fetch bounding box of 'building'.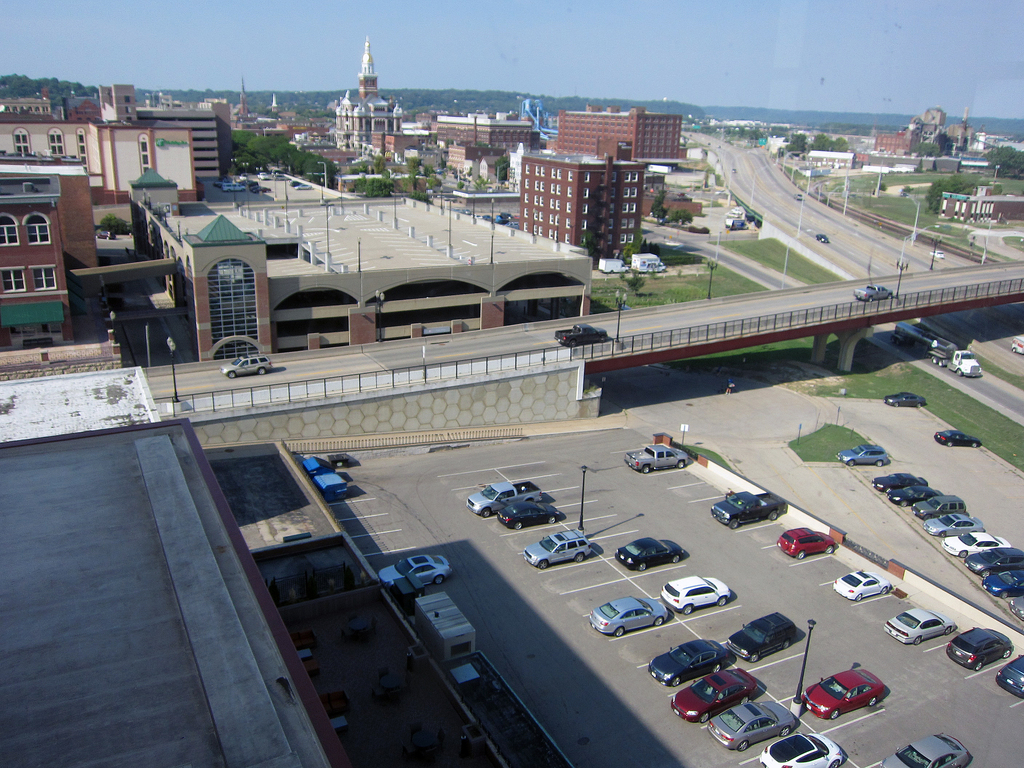
Bbox: [left=0, top=156, right=105, bottom=338].
